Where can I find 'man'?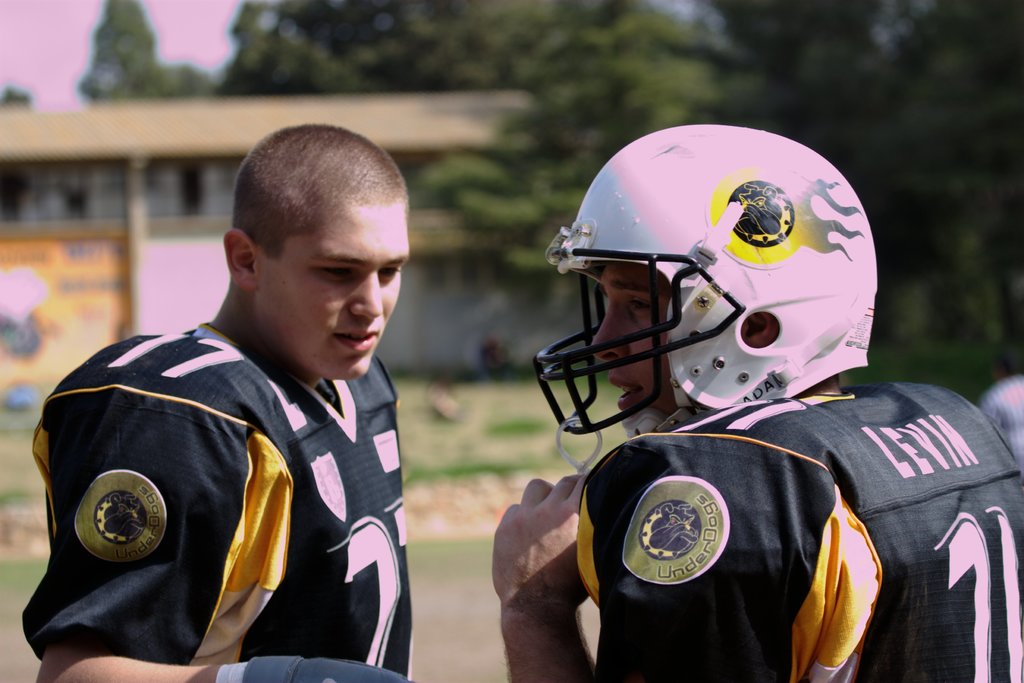
You can find it at detection(36, 135, 444, 678).
